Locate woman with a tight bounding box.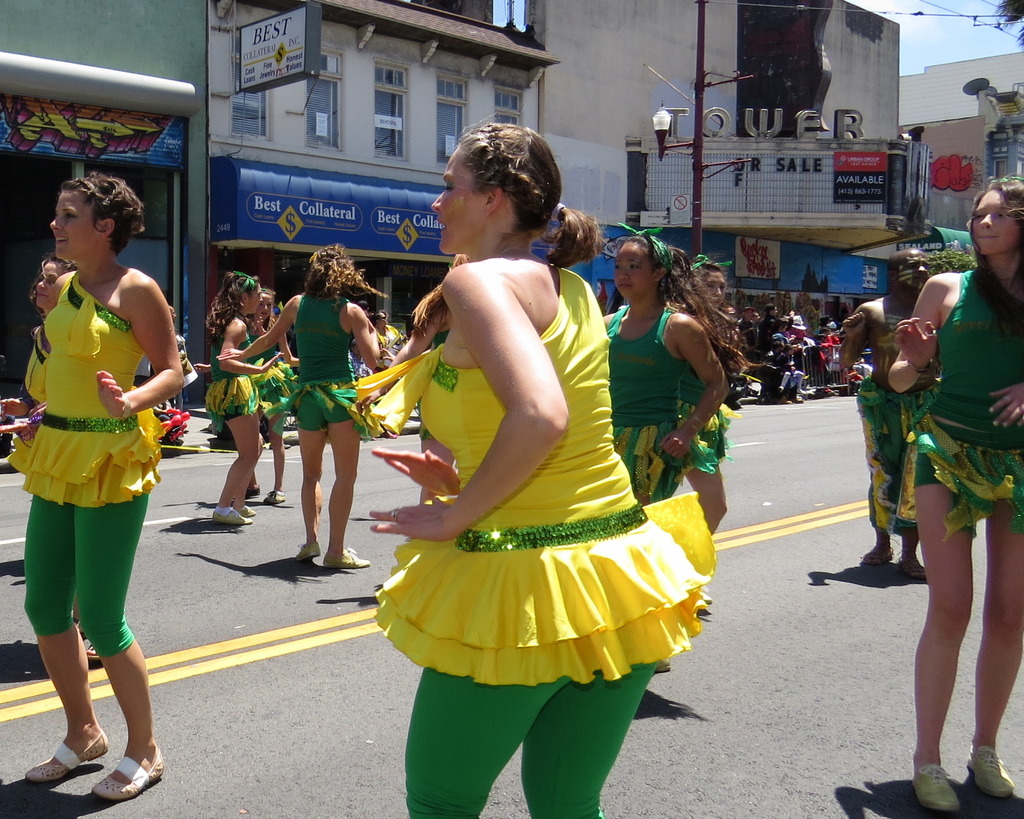
[x1=0, y1=251, x2=104, y2=667].
